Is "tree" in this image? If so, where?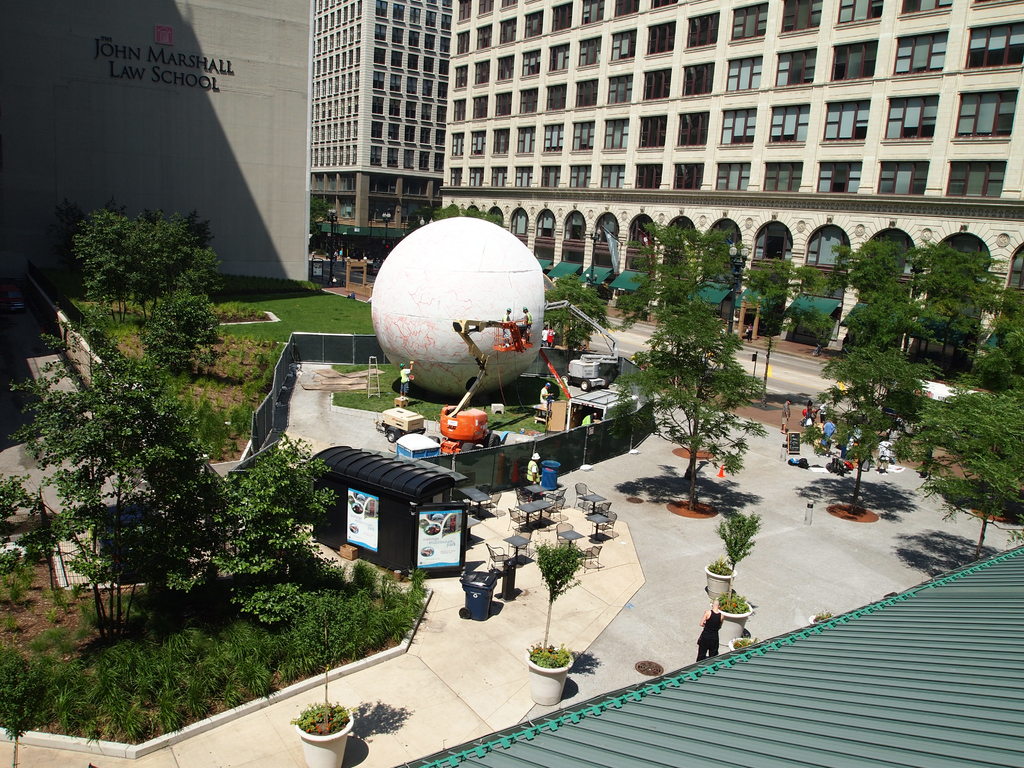
Yes, at 614:239:760:483.
